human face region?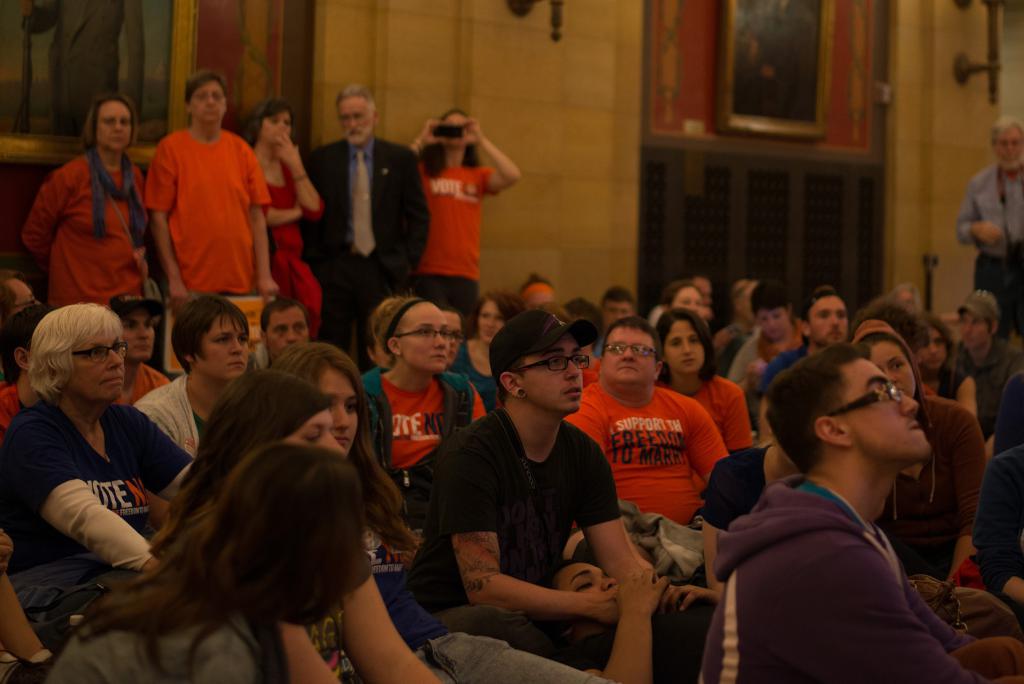
[919, 325, 948, 365]
